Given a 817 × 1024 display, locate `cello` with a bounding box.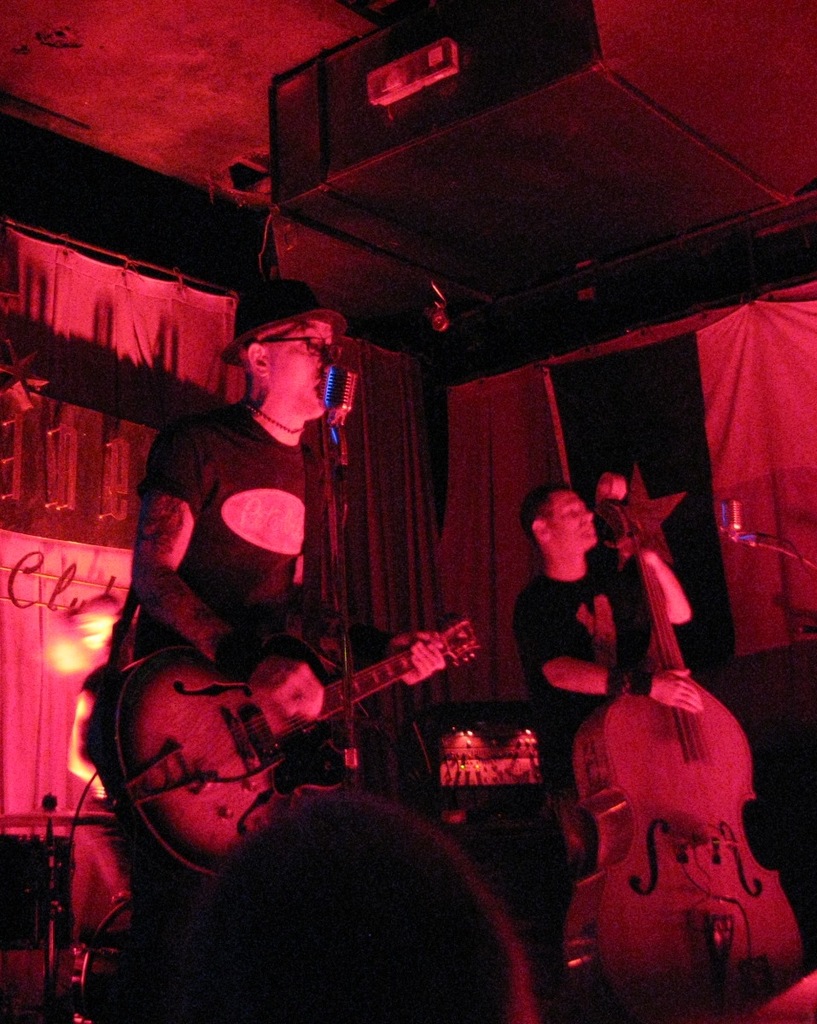
Located: detection(561, 473, 807, 1023).
